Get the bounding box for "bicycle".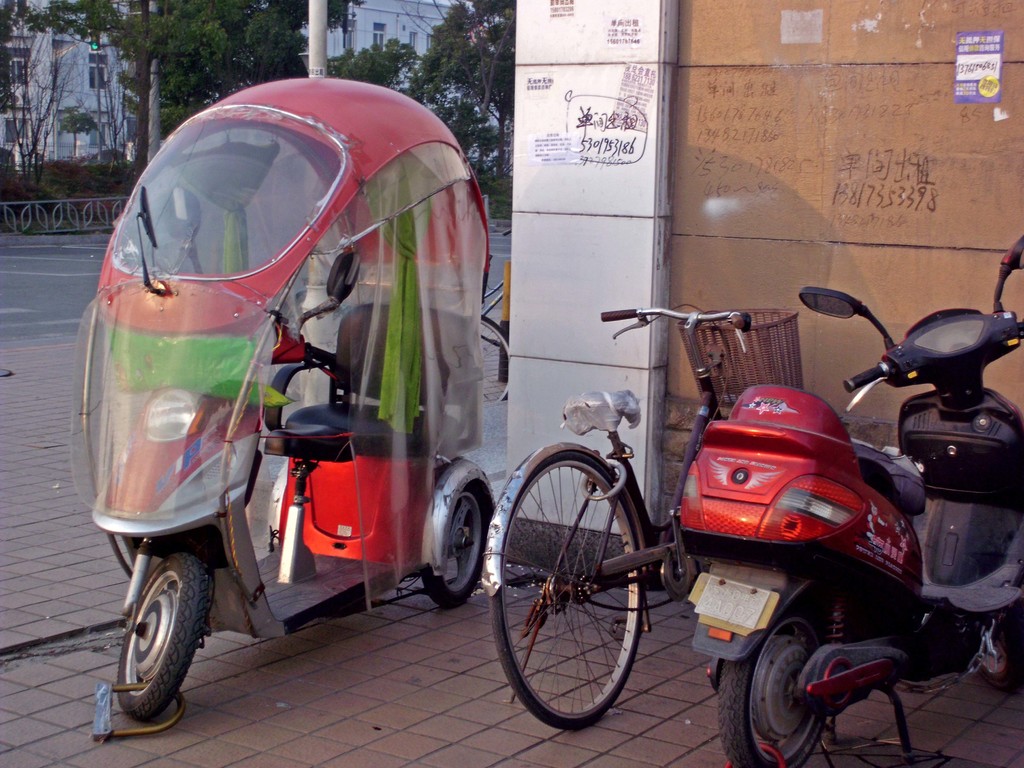
[x1=479, y1=304, x2=753, y2=729].
